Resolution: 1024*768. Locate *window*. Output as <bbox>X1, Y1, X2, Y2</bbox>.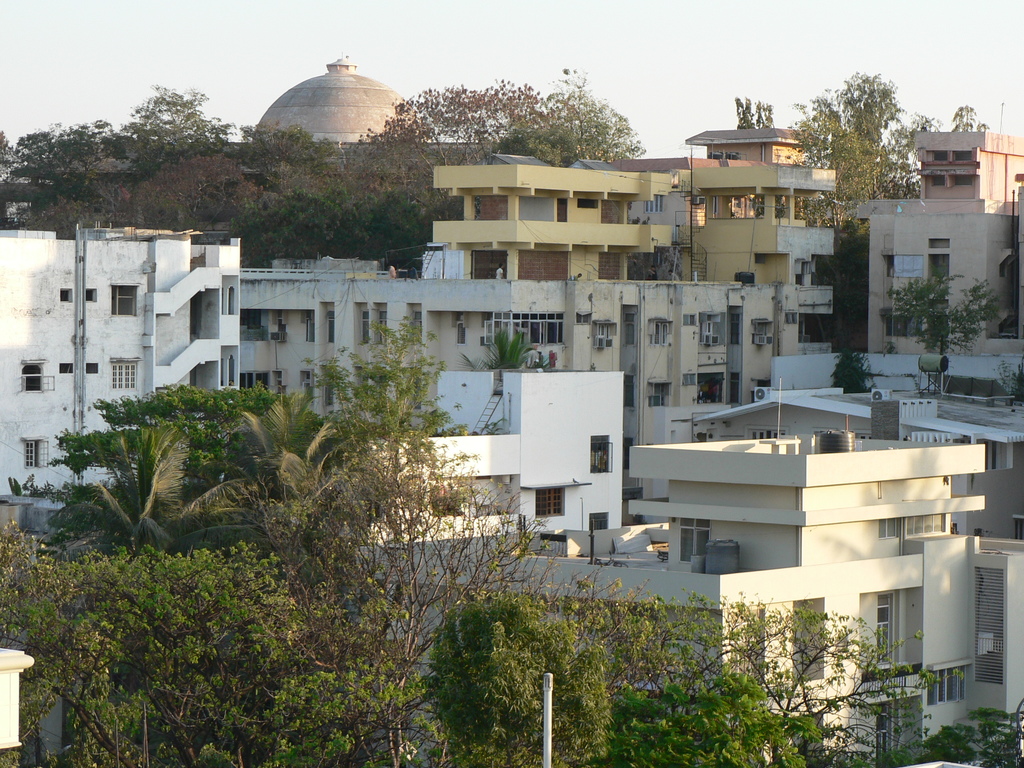
<bbox>697, 314, 718, 346</bbox>.
